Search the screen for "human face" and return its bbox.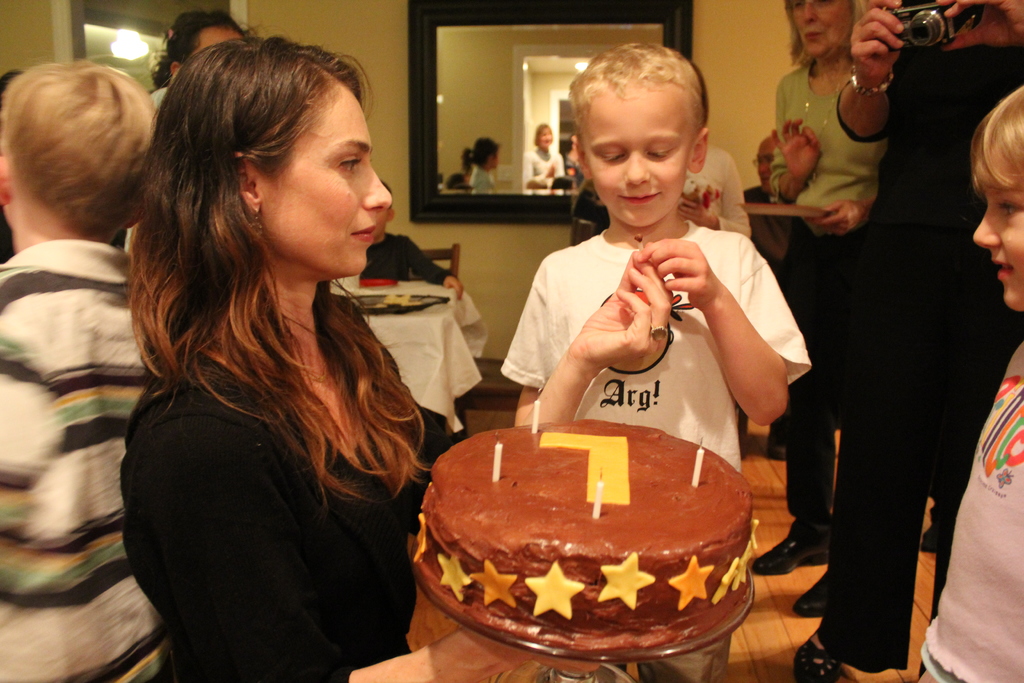
Found: BBox(194, 22, 235, 52).
